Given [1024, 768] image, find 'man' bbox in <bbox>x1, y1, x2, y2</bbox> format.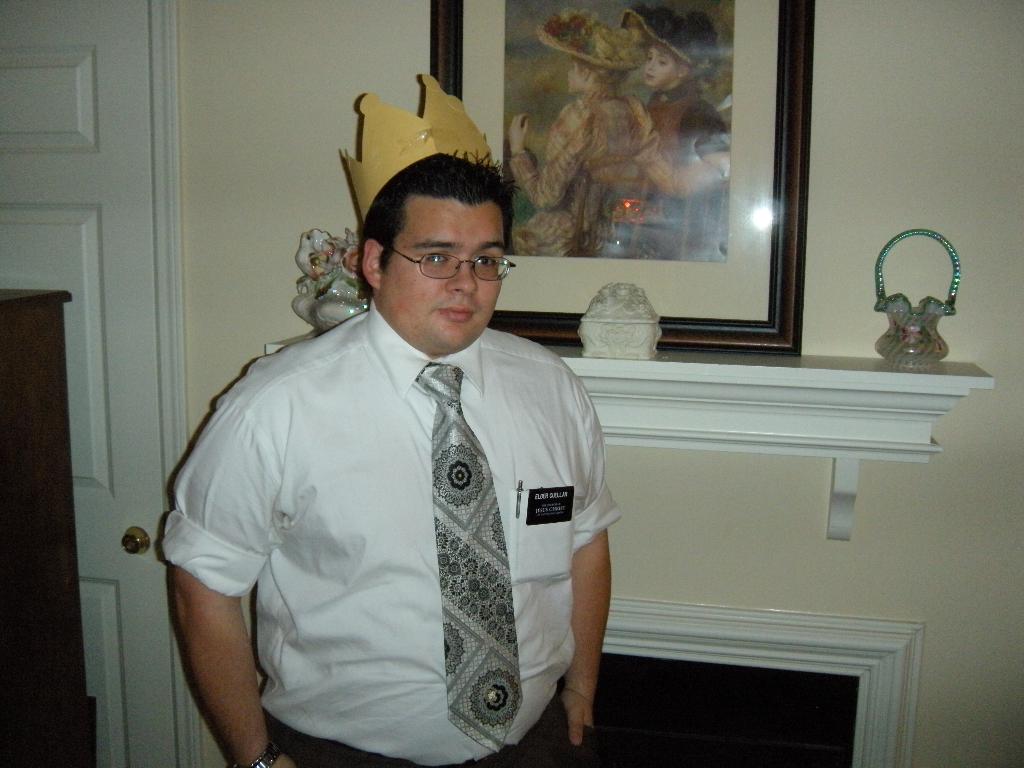
<bbox>177, 144, 623, 767</bbox>.
